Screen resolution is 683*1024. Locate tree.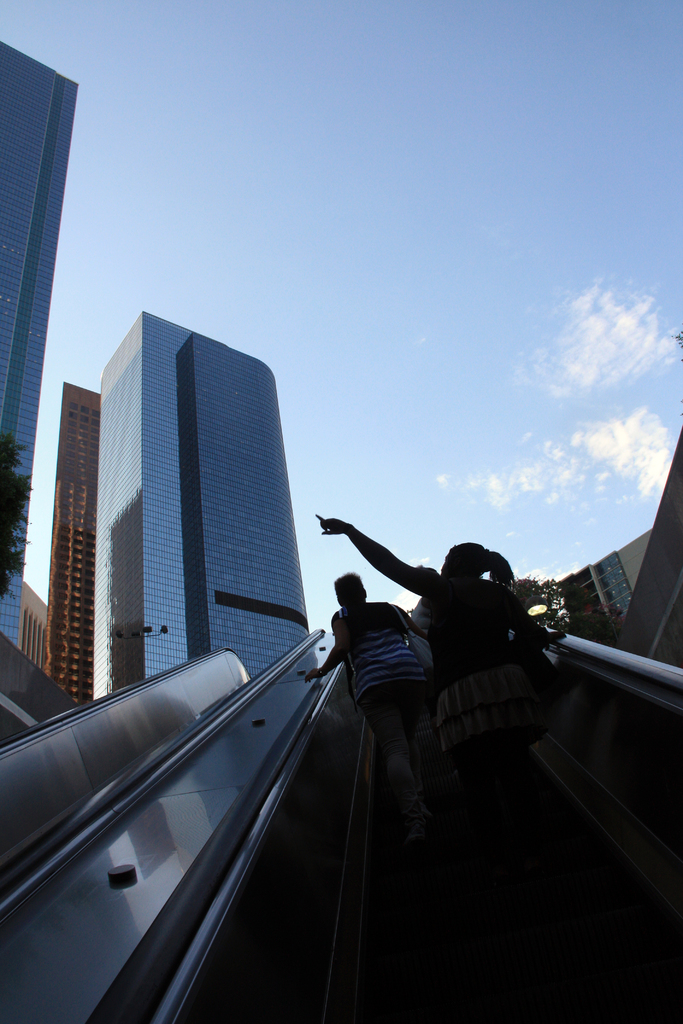
(x1=0, y1=437, x2=35, y2=599).
